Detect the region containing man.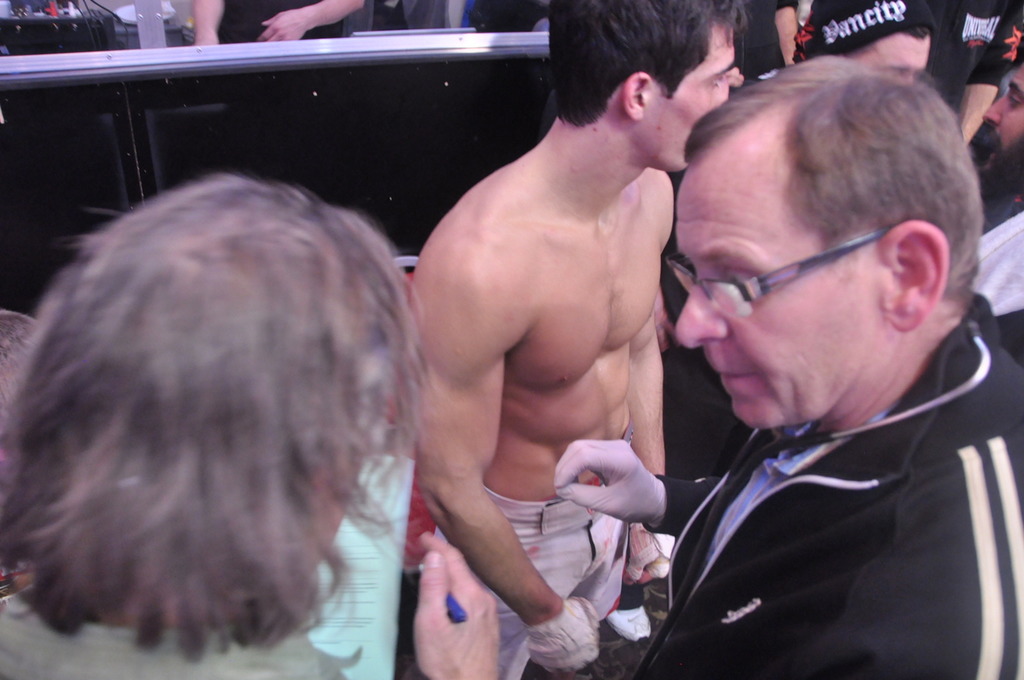
974, 63, 1023, 196.
